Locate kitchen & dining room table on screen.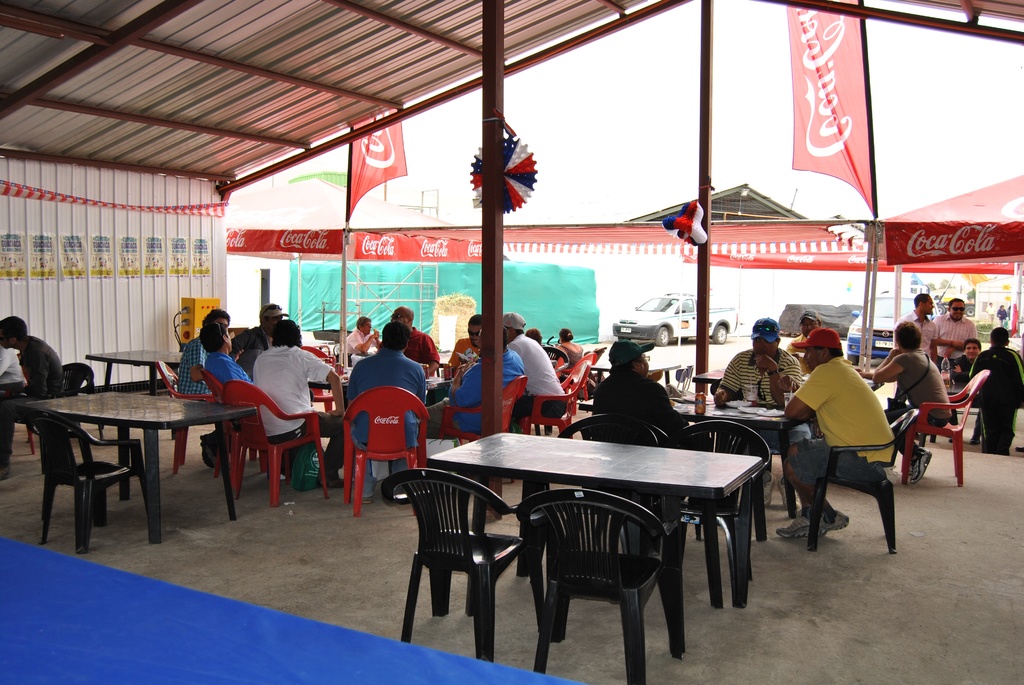
On screen at BBox(380, 410, 773, 684).
